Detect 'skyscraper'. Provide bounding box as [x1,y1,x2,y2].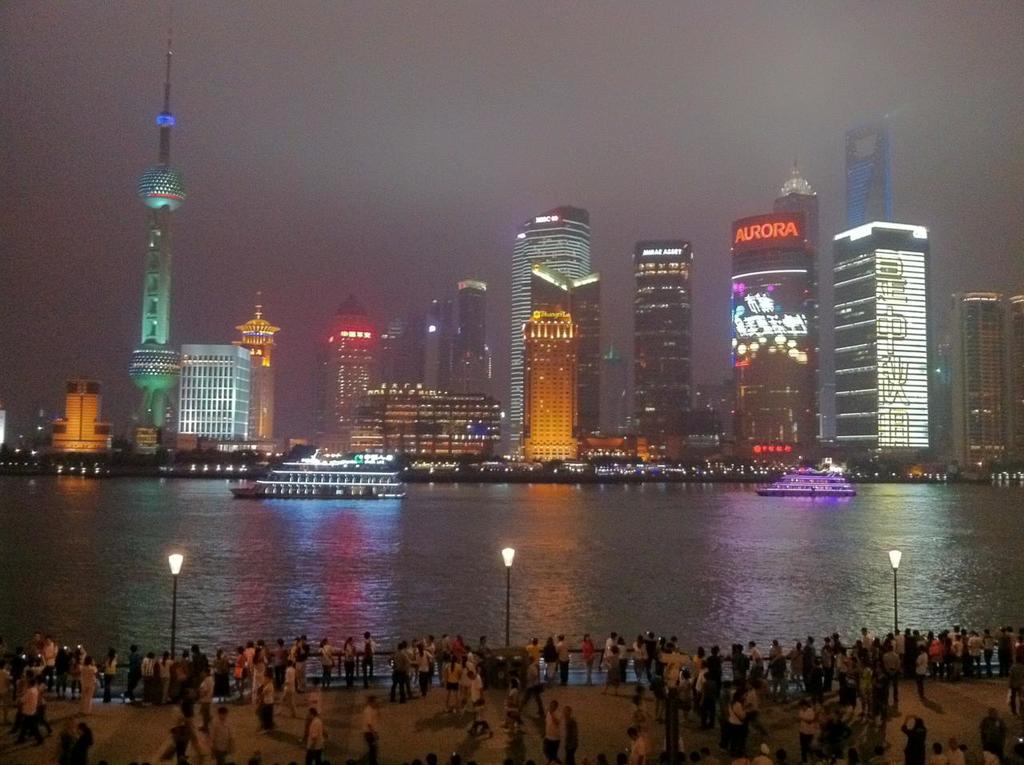
[506,206,594,456].
